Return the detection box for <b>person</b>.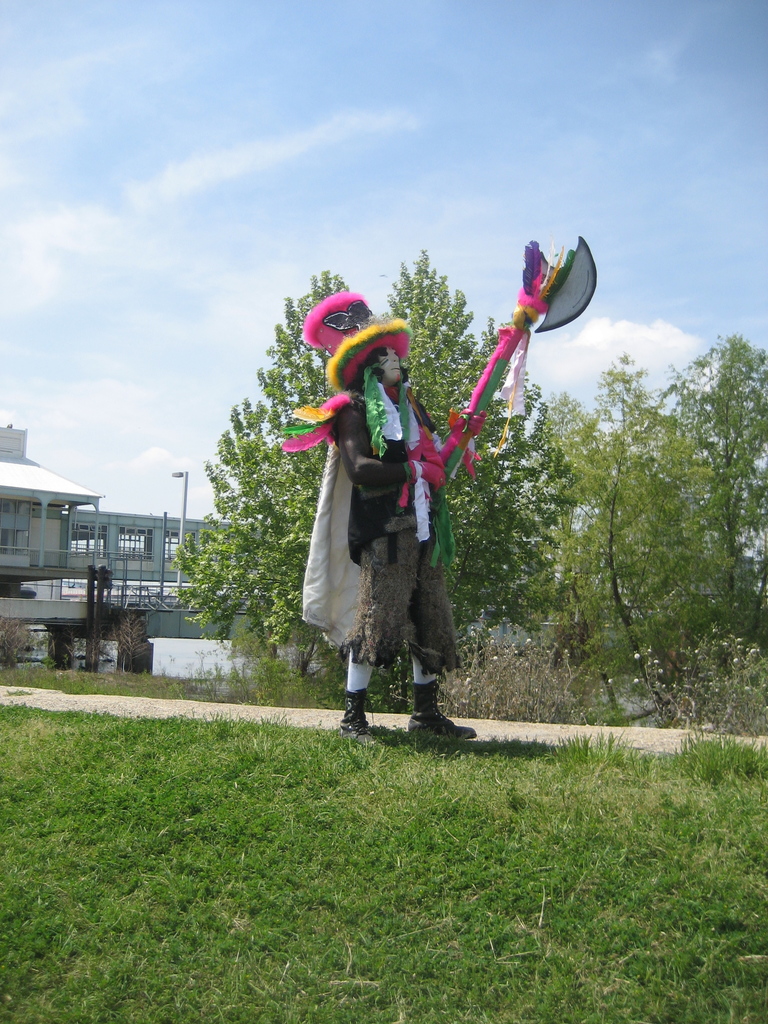
[339,330,483,738].
